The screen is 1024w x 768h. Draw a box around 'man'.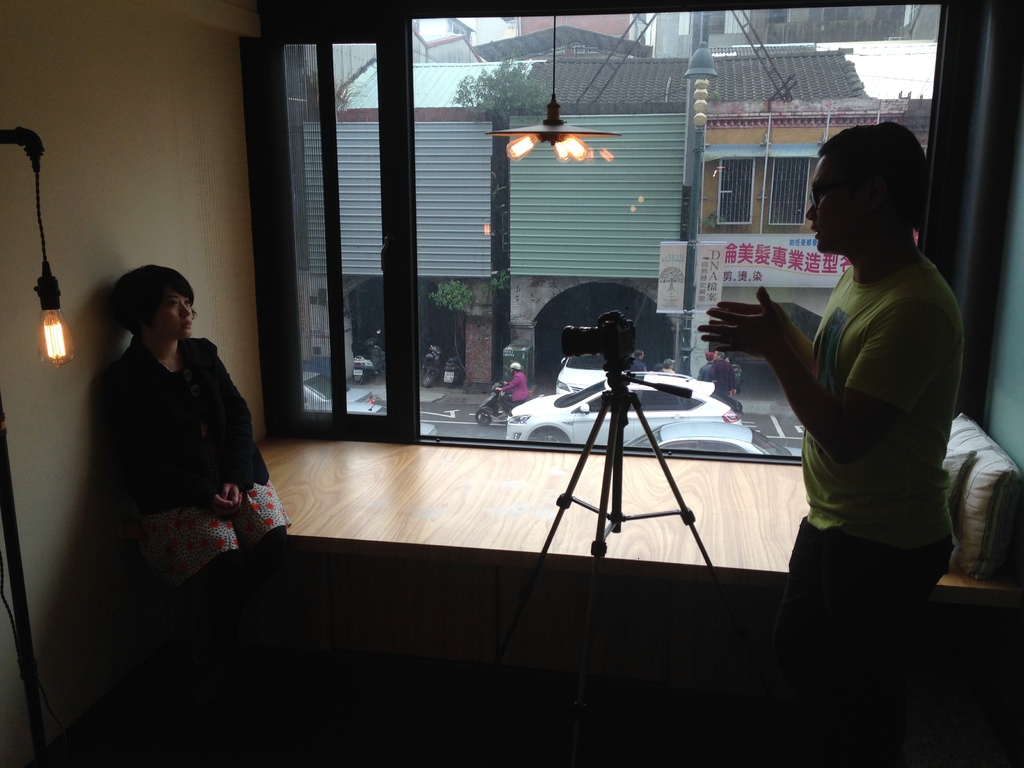
<box>663,356,678,371</box>.
